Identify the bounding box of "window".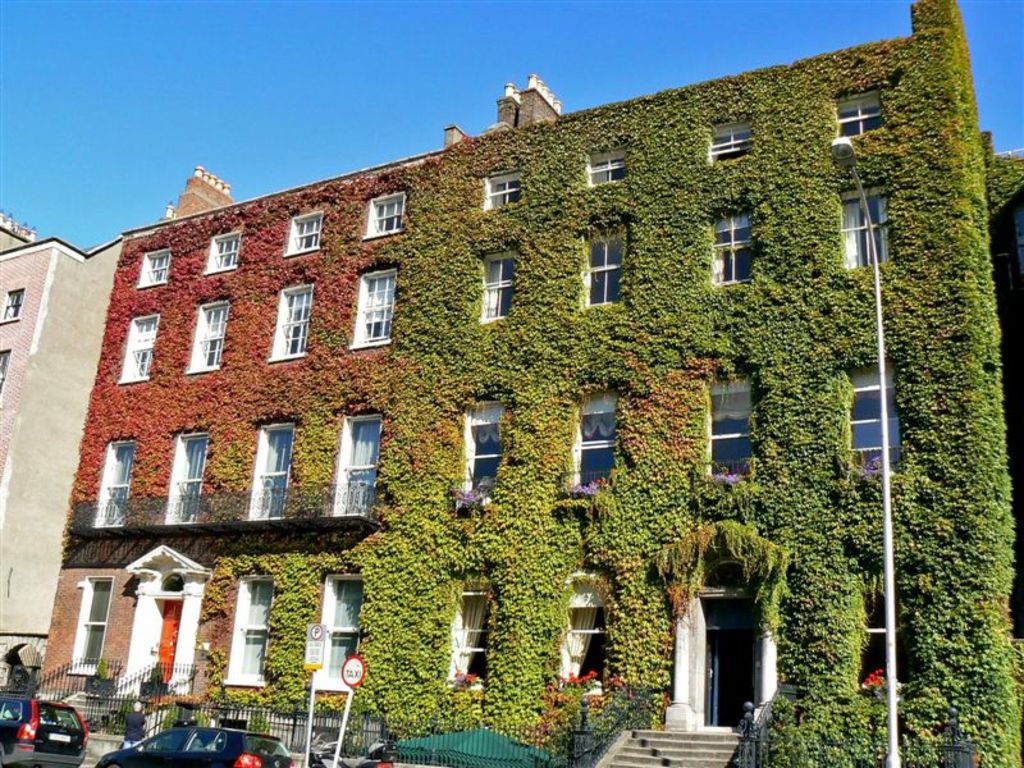
(left=67, top=576, right=110, bottom=681).
